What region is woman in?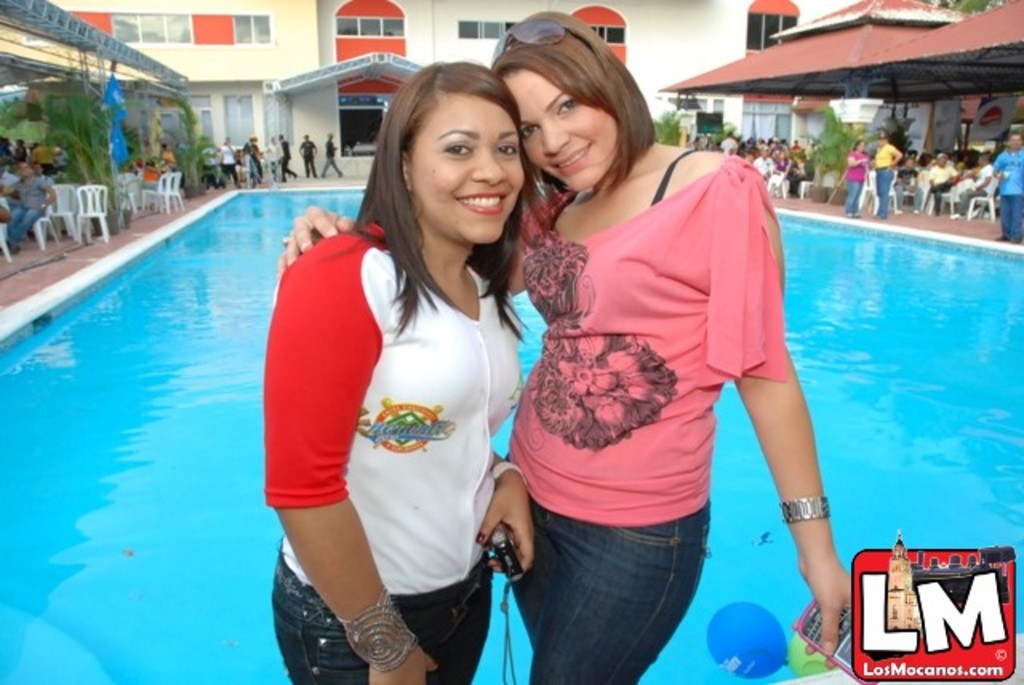
BBox(274, 5, 858, 683).
